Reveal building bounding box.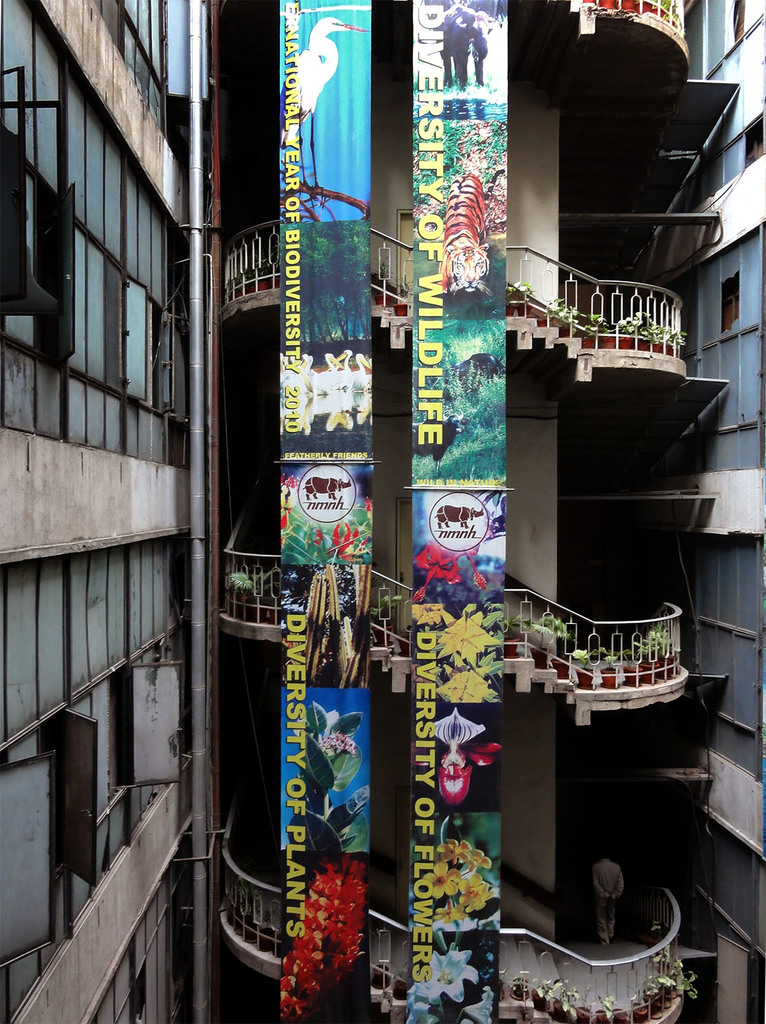
Revealed: box(0, 0, 765, 1023).
